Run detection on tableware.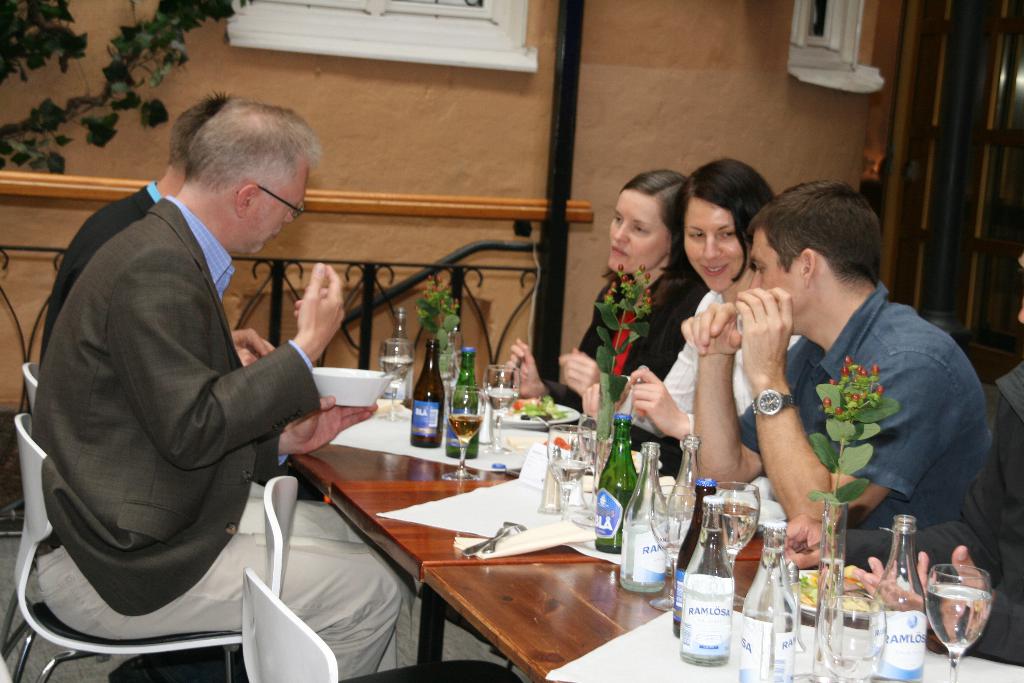
Result: <bbox>467, 515, 527, 552</bbox>.
